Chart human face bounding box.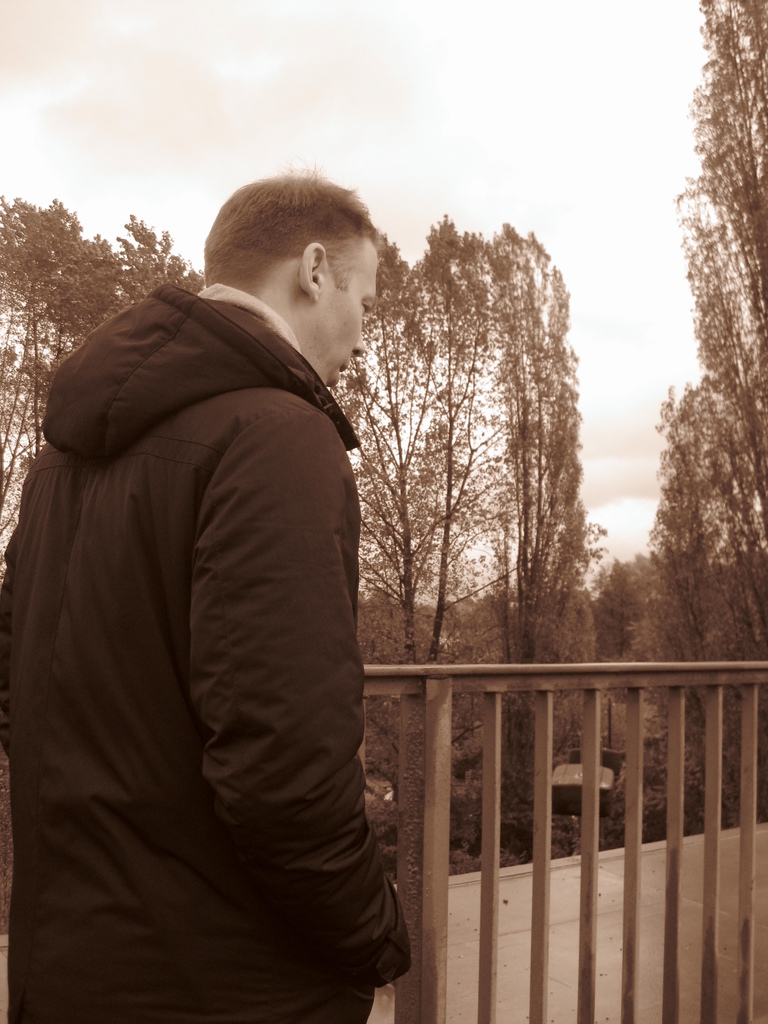
Charted: BBox(316, 234, 377, 388).
